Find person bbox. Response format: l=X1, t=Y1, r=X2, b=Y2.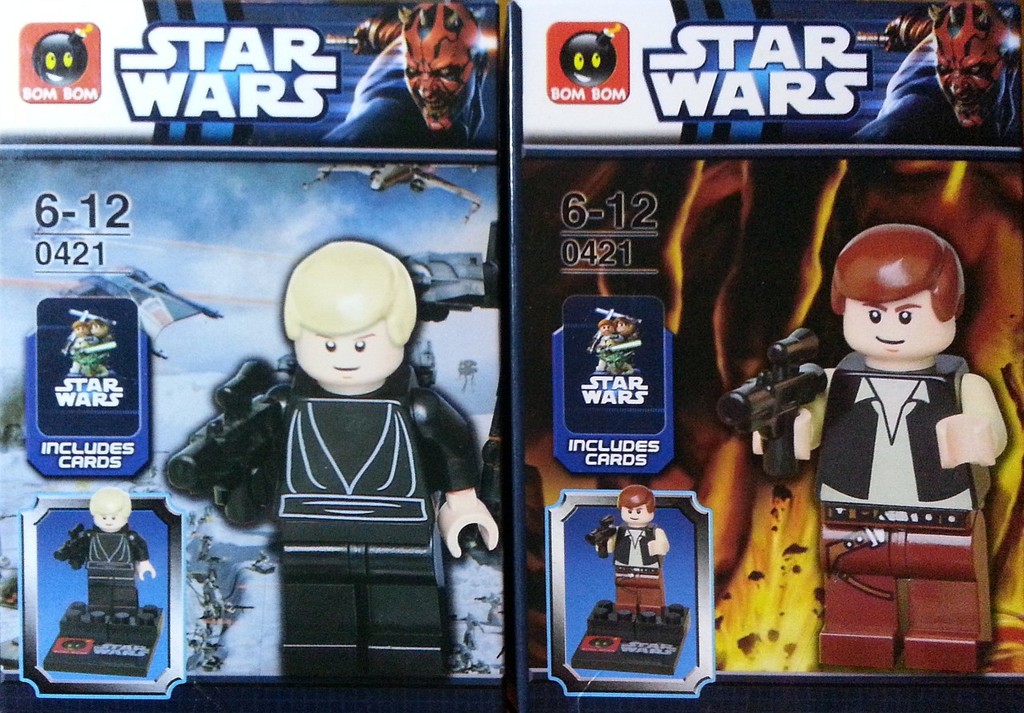
l=738, t=230, r=1007, b=678.
